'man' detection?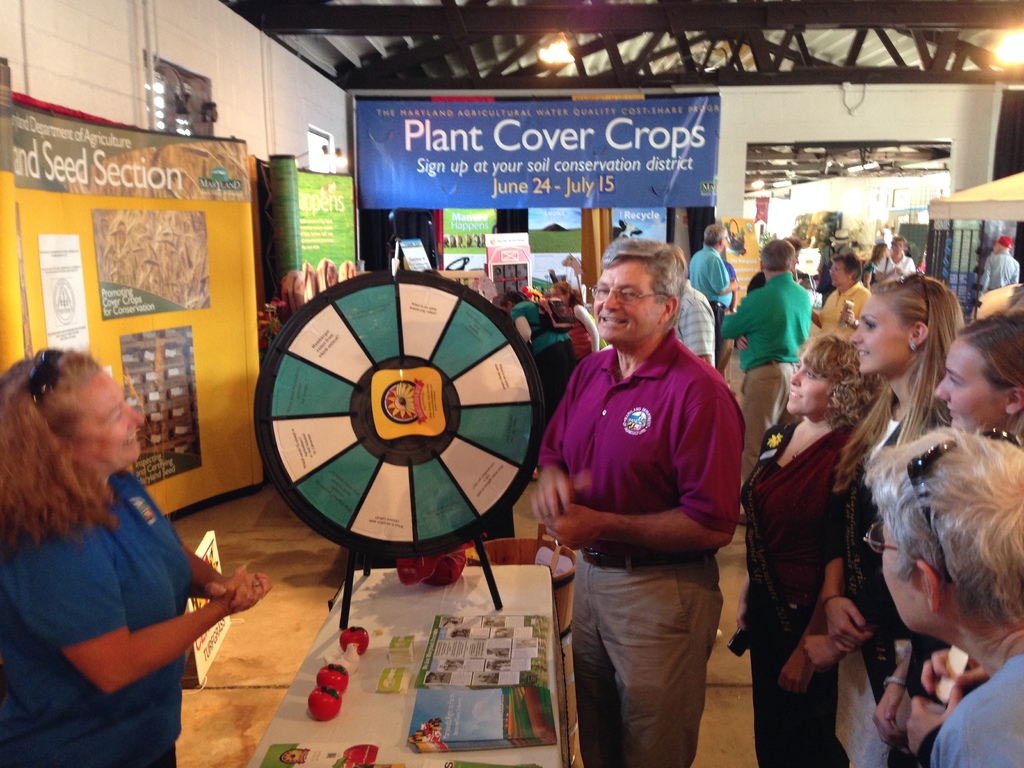
select_region(670, 243, 712, 367)
